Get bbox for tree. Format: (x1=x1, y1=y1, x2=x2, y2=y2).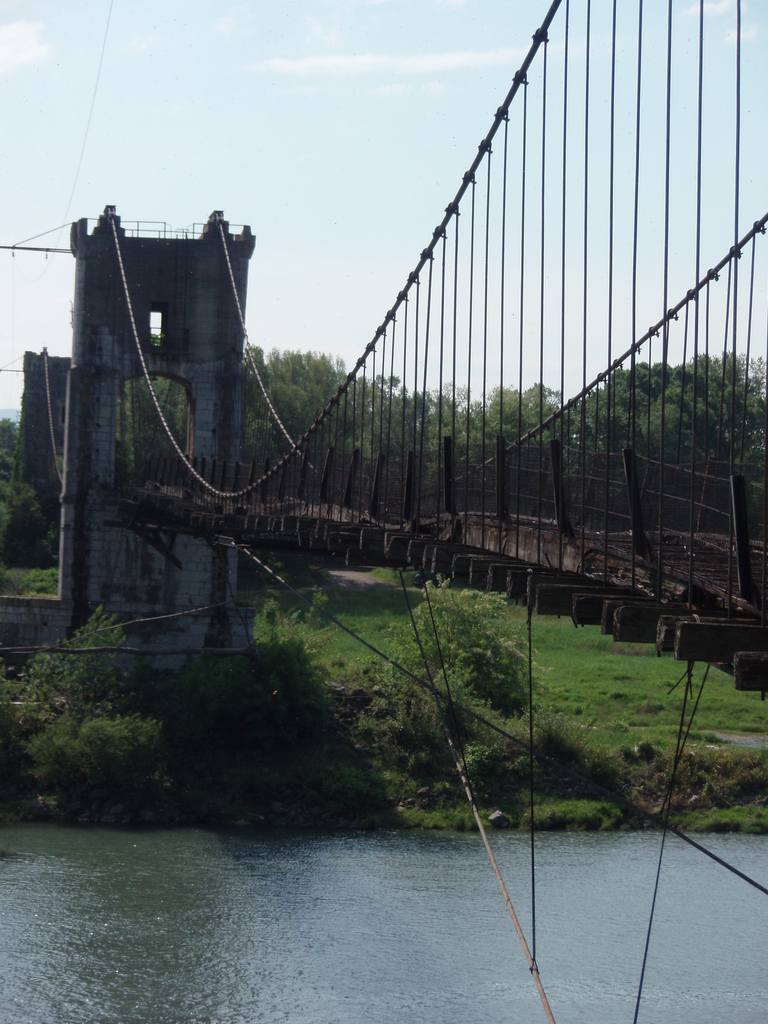
(x1=244, y1=332, x2=282, y2=465).
